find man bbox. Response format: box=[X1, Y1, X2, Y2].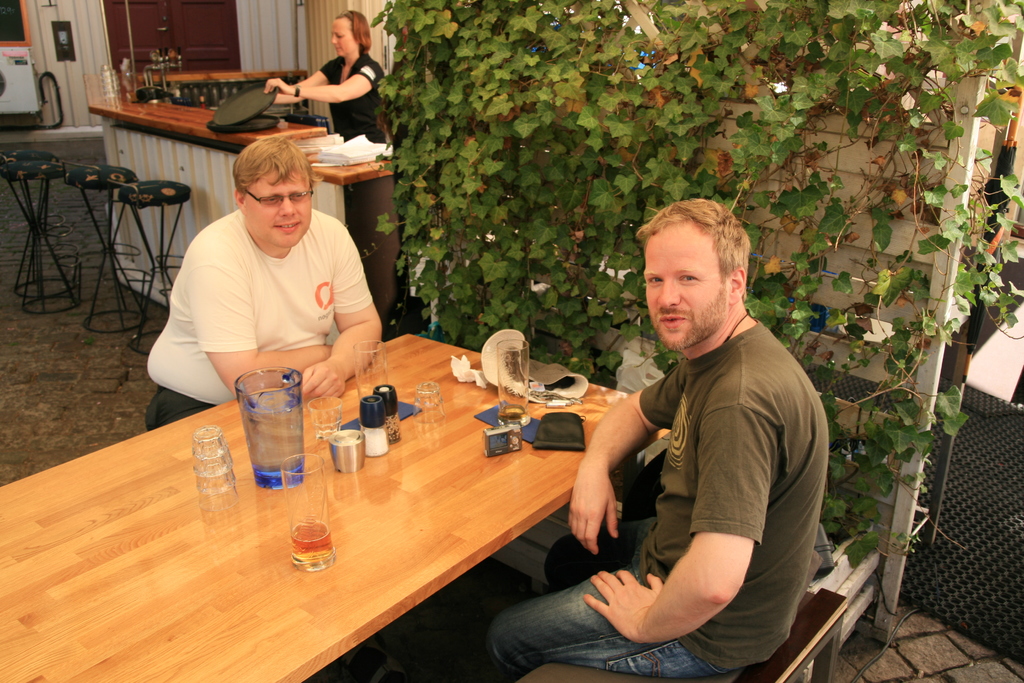
box=[474, 195, 838, 682].
